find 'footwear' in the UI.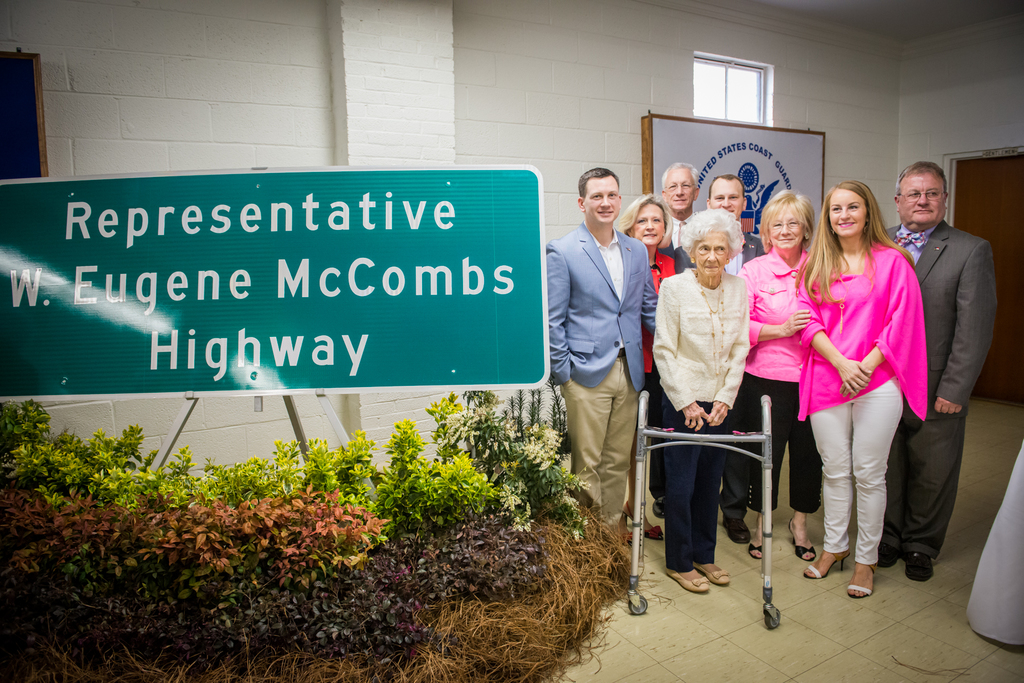
UI element at [left=905, top=552, right=934, bottom=580].
